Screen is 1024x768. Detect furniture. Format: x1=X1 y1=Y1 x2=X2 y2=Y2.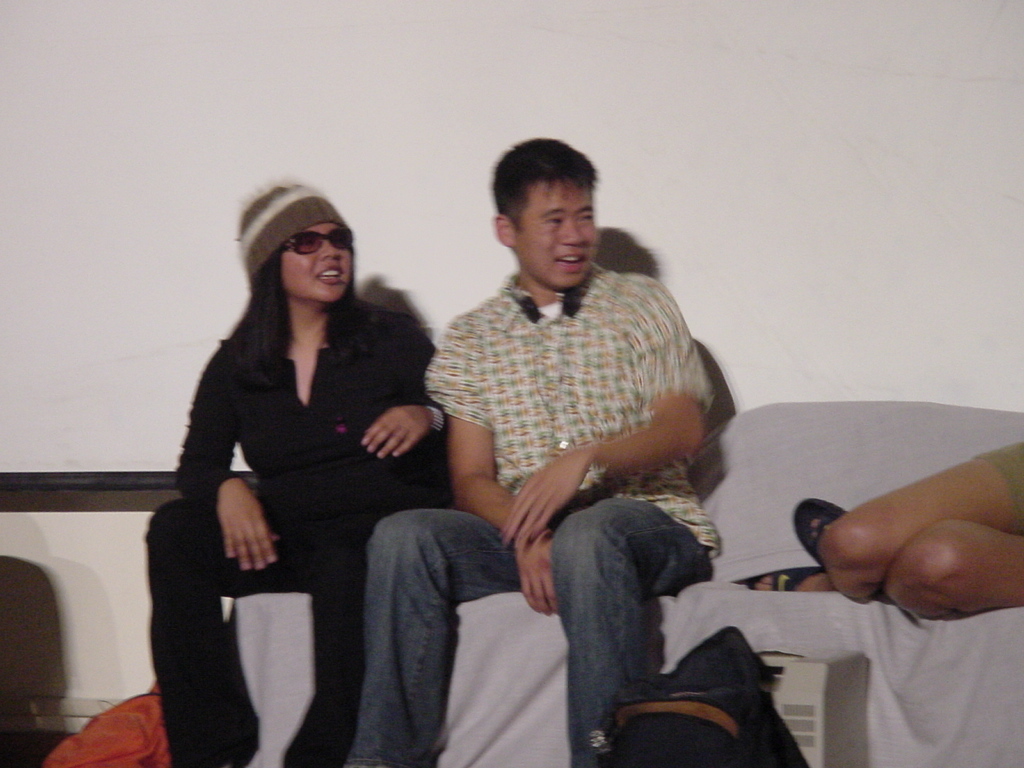
x1=234 y1=399 x2=1023 y2=767.
